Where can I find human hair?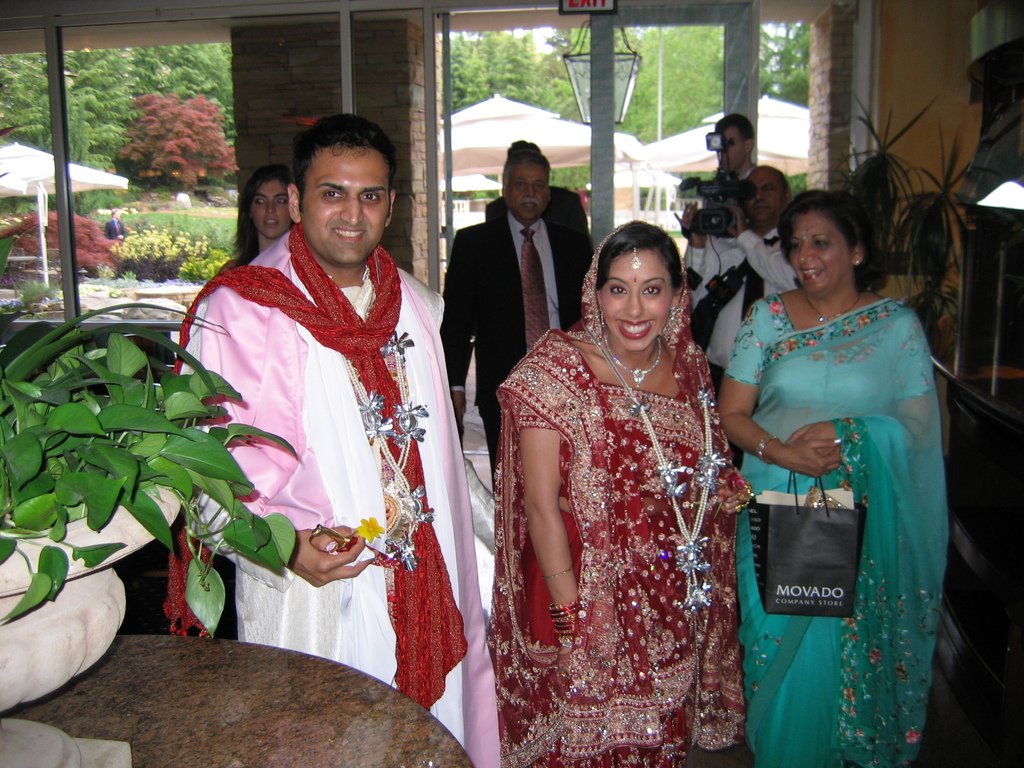
You can find it at pyautogui.locateOnScreen(602, 220, 686, 292).
